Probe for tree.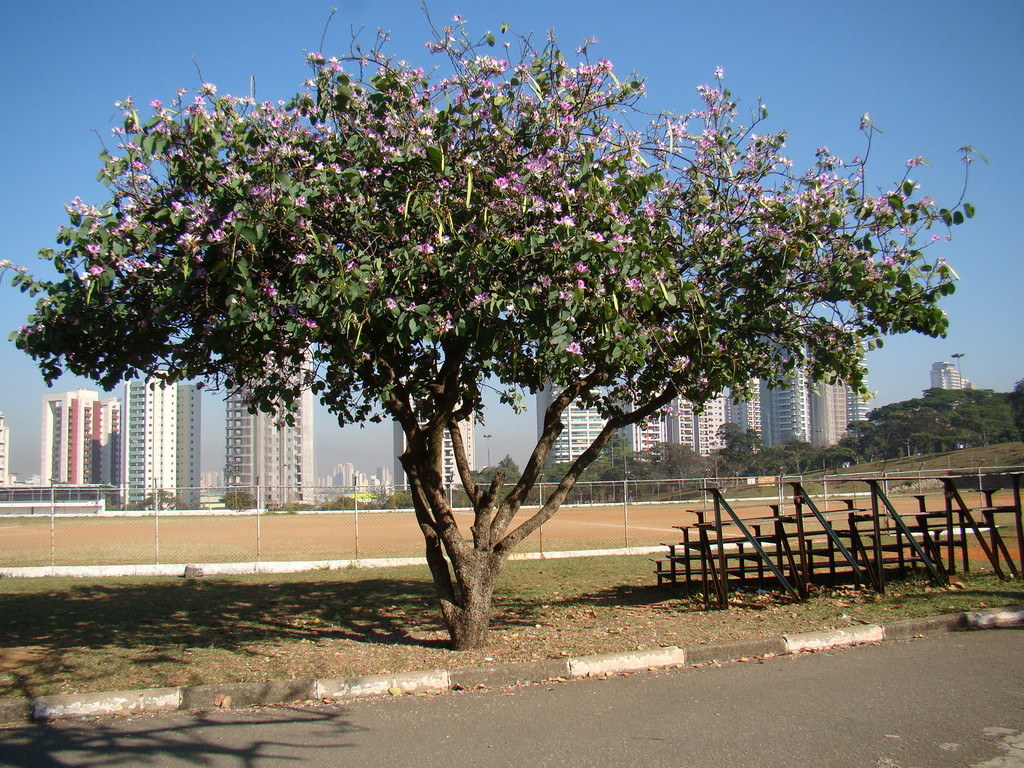
Probe result: 449 452 535 512.
